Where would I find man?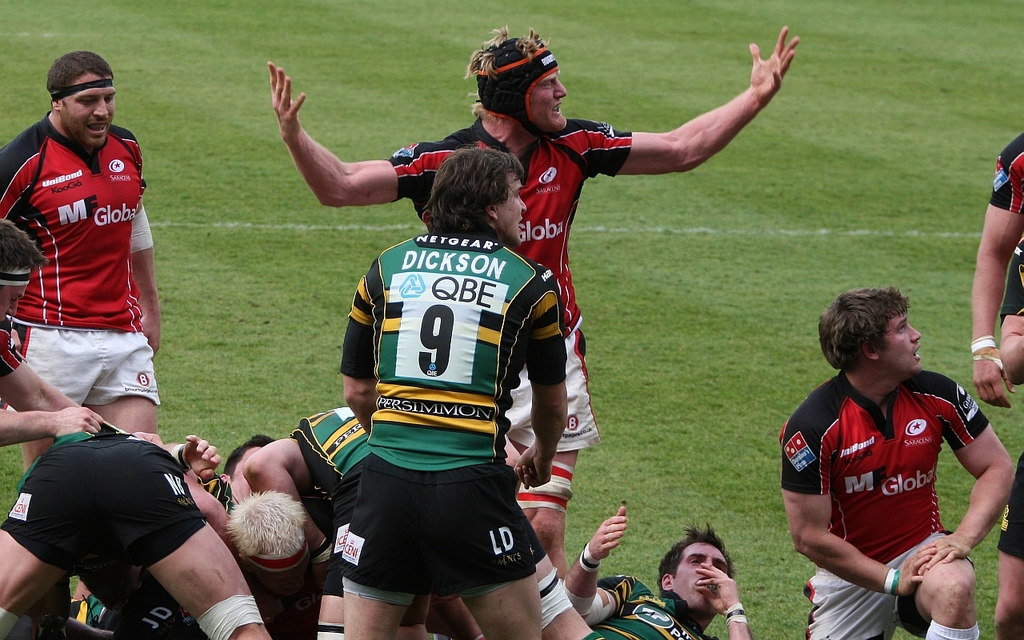
At bbox=(991, 433, 1023, 639).
